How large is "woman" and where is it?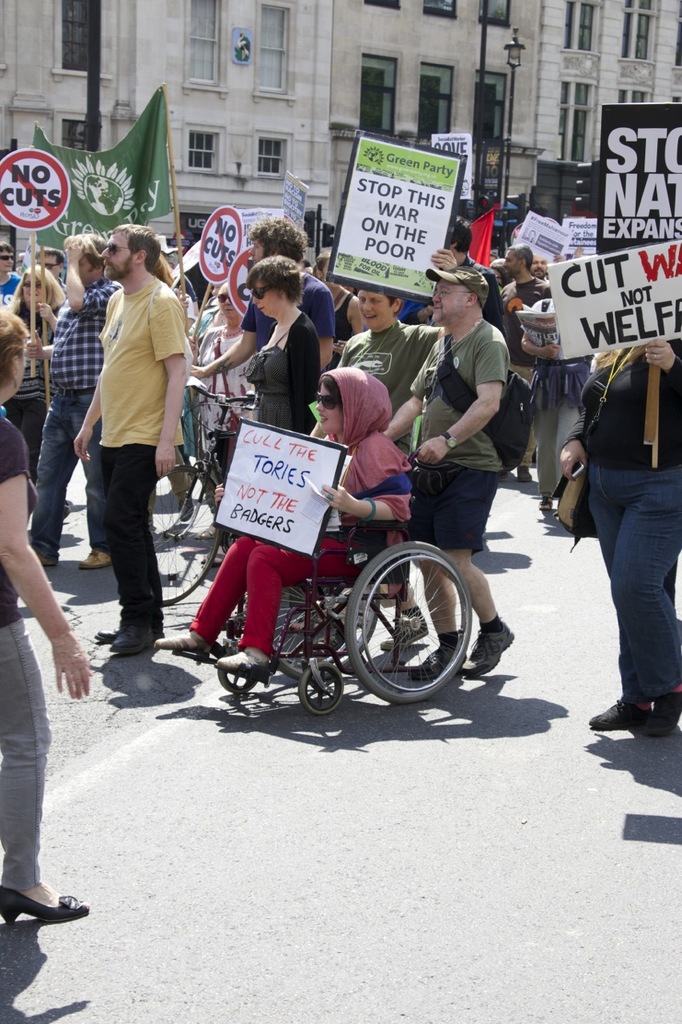
Bounding box: region(2, 262, 62, 489).
